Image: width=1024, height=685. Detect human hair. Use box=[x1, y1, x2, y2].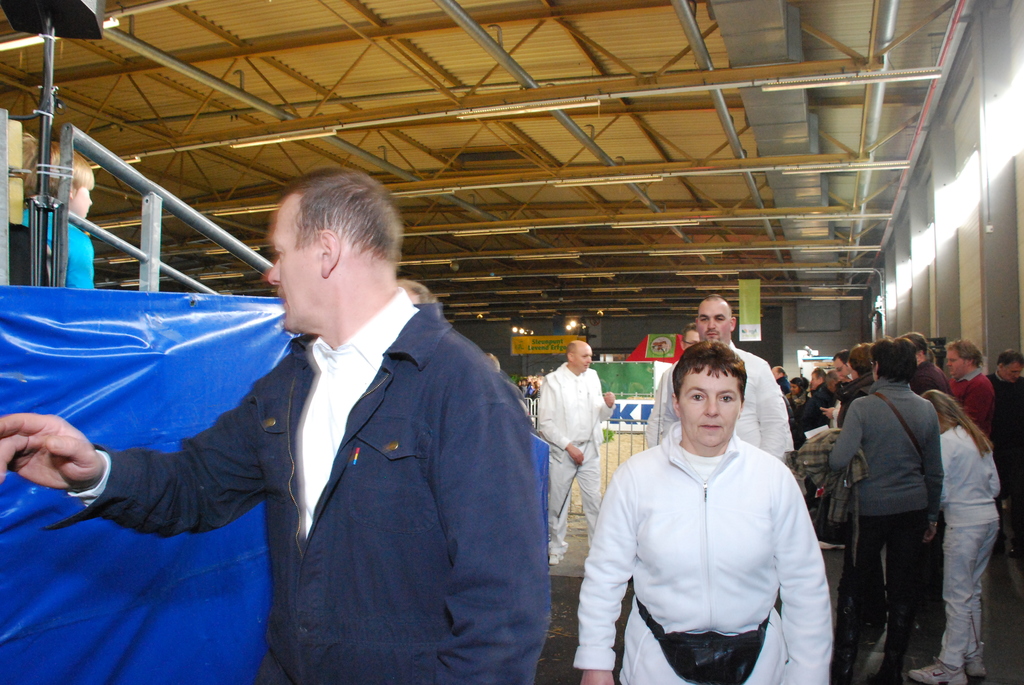
box=[685, 320, 703, 332].
